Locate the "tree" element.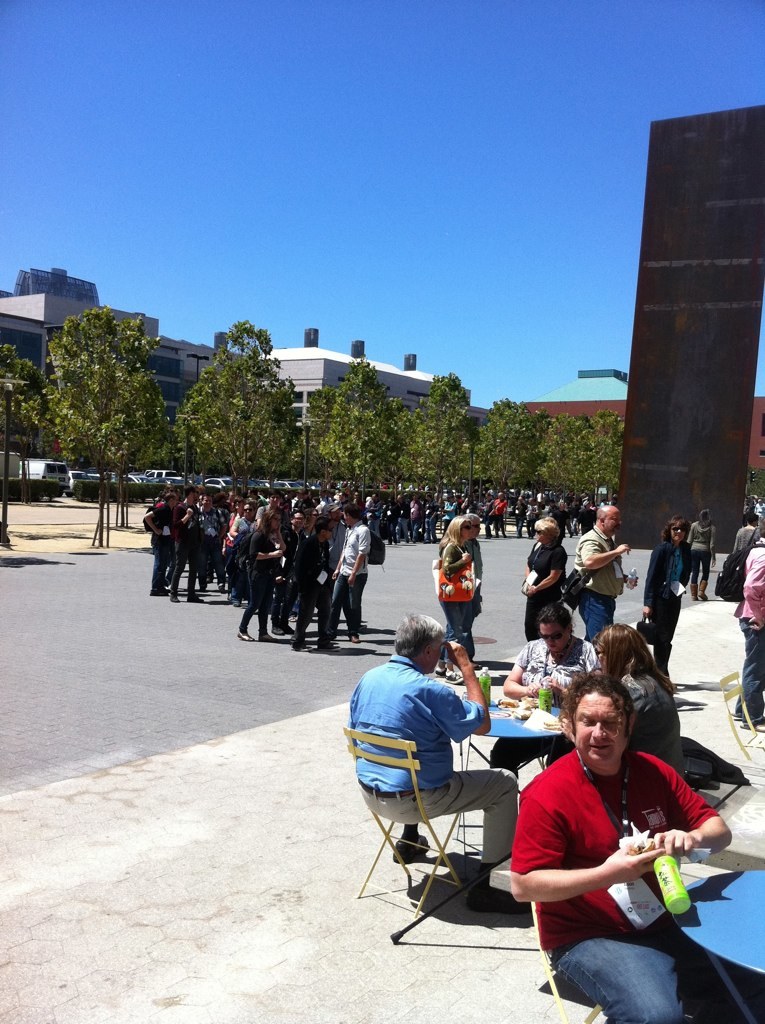
Element bbox: detection(0, 334, 75, 568).
